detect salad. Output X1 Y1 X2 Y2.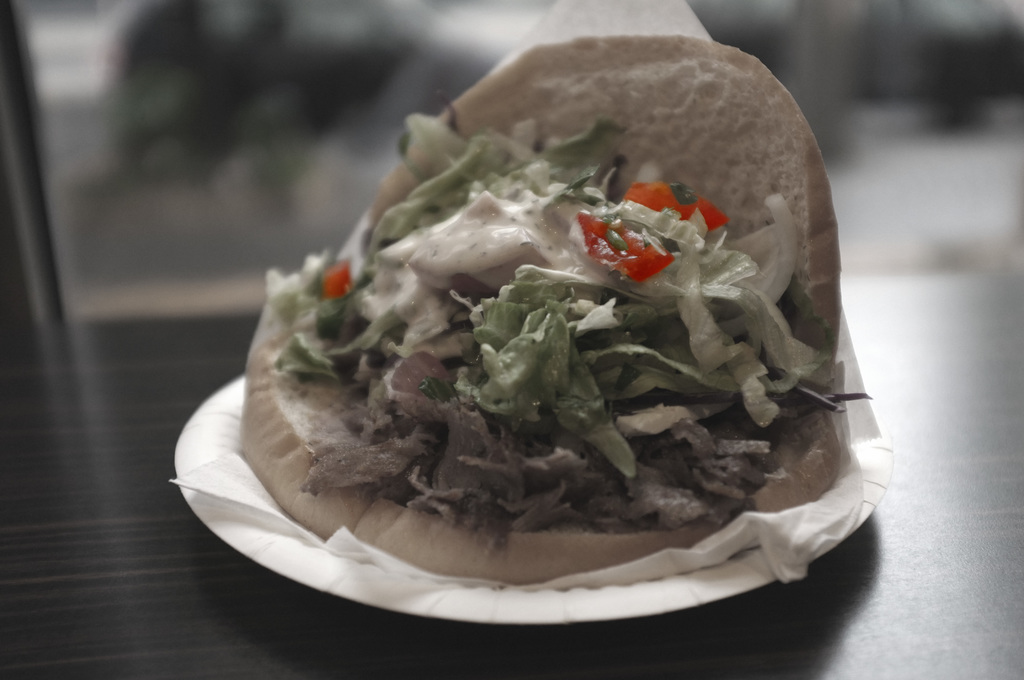
257 86 871 565.
